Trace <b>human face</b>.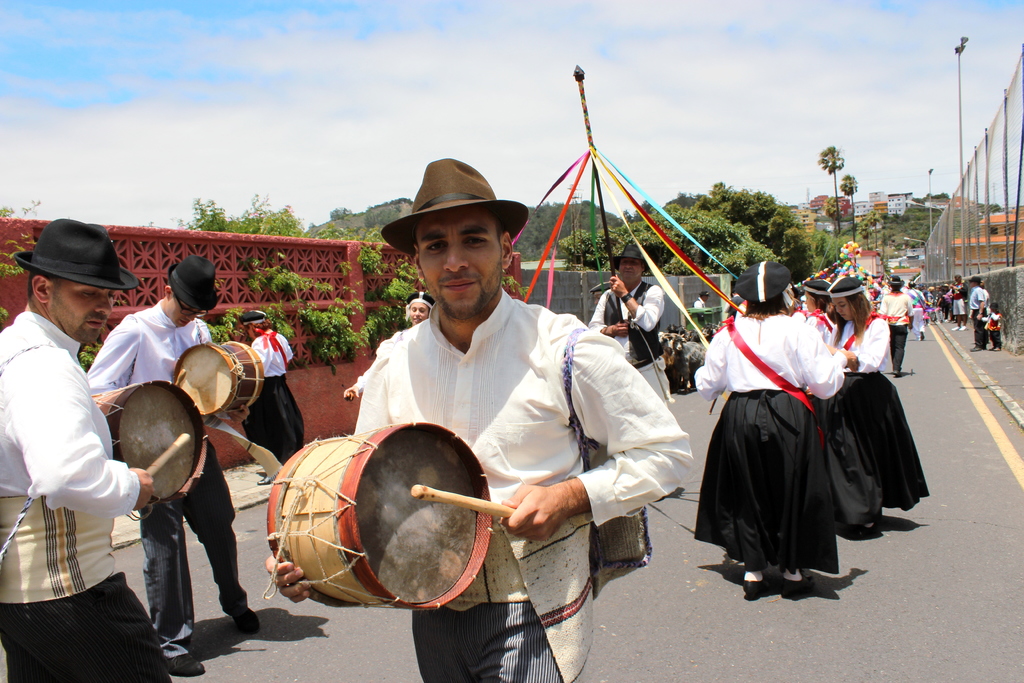
Traced to detection(616, 248, 650, 278).
